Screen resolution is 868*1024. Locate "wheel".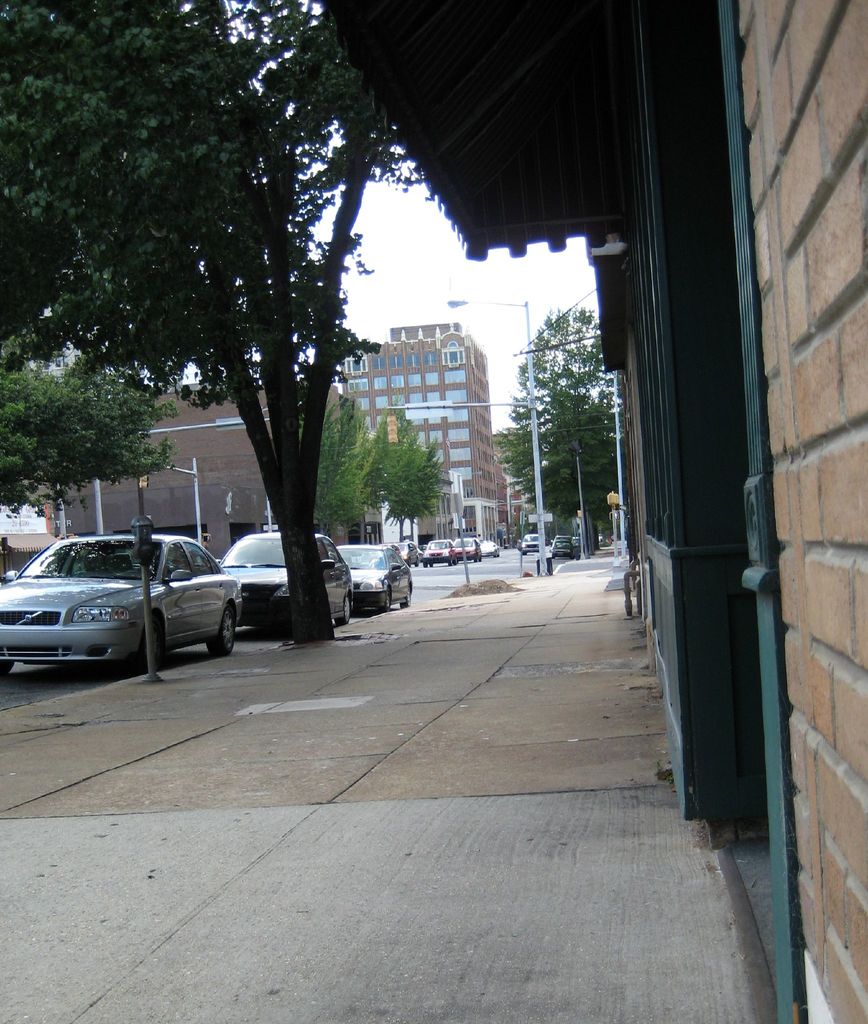
[left=409, top=561, right=413, bottom=566].
